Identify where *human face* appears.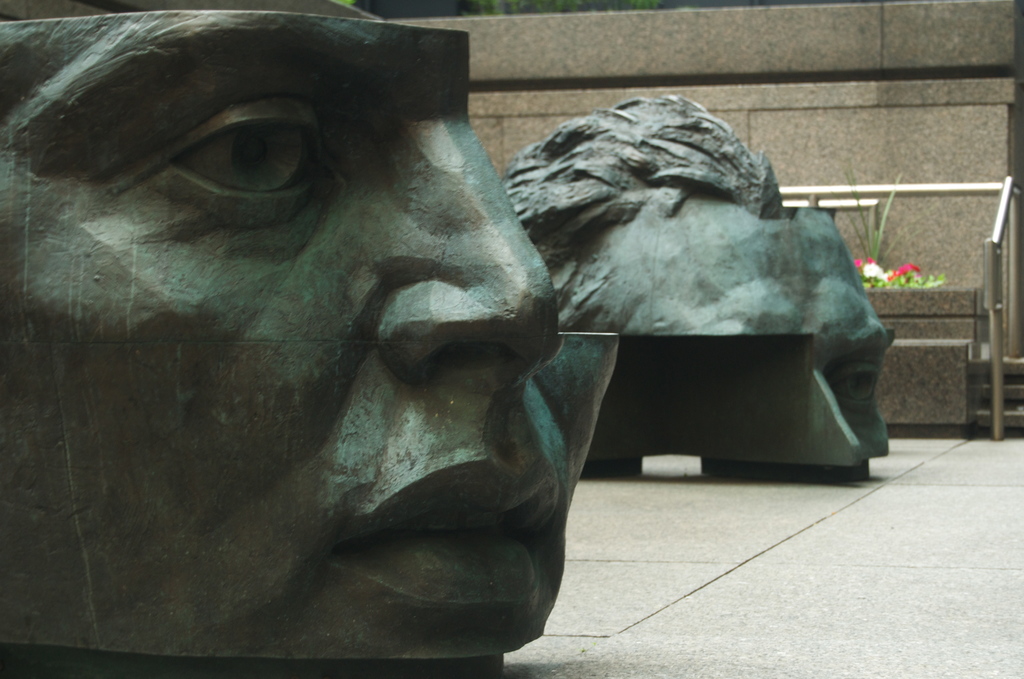
Appears at [0, 10, 614, 656].
